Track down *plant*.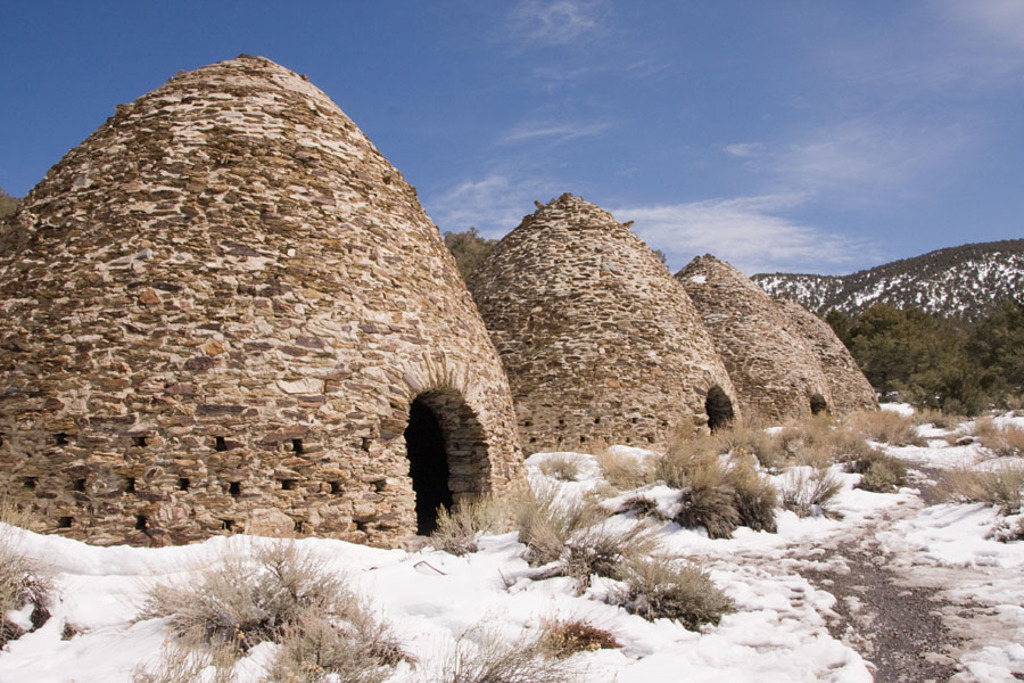
Tracked to {"x1": 860, "y1": 401, "x2": 926, "y2": 446}.
